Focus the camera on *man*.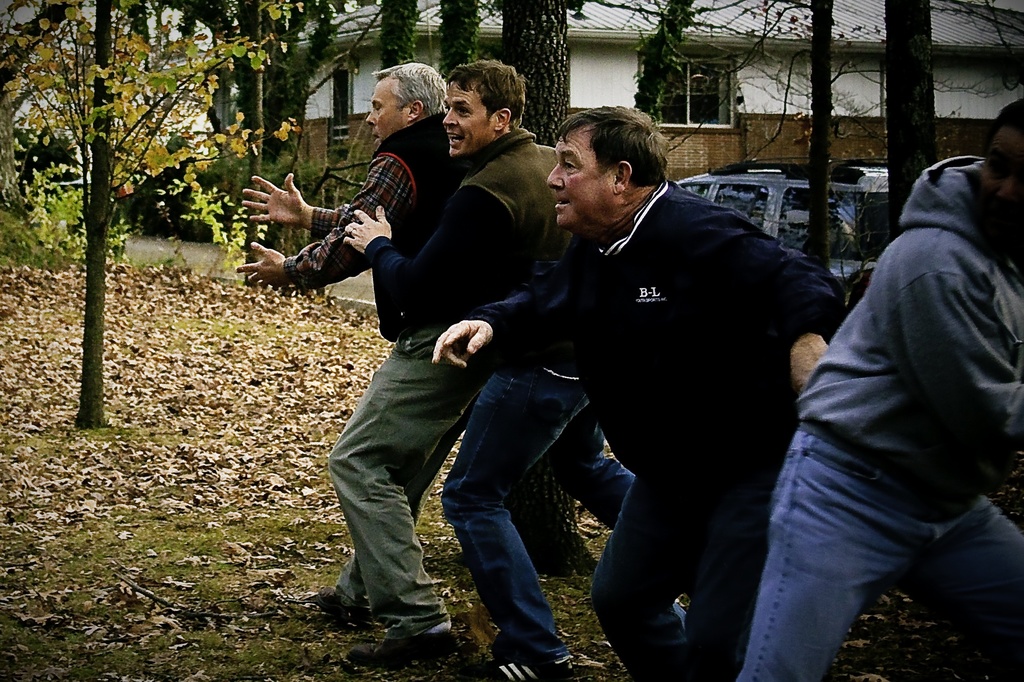
Focus region: region(232, 54, 501, 655).
